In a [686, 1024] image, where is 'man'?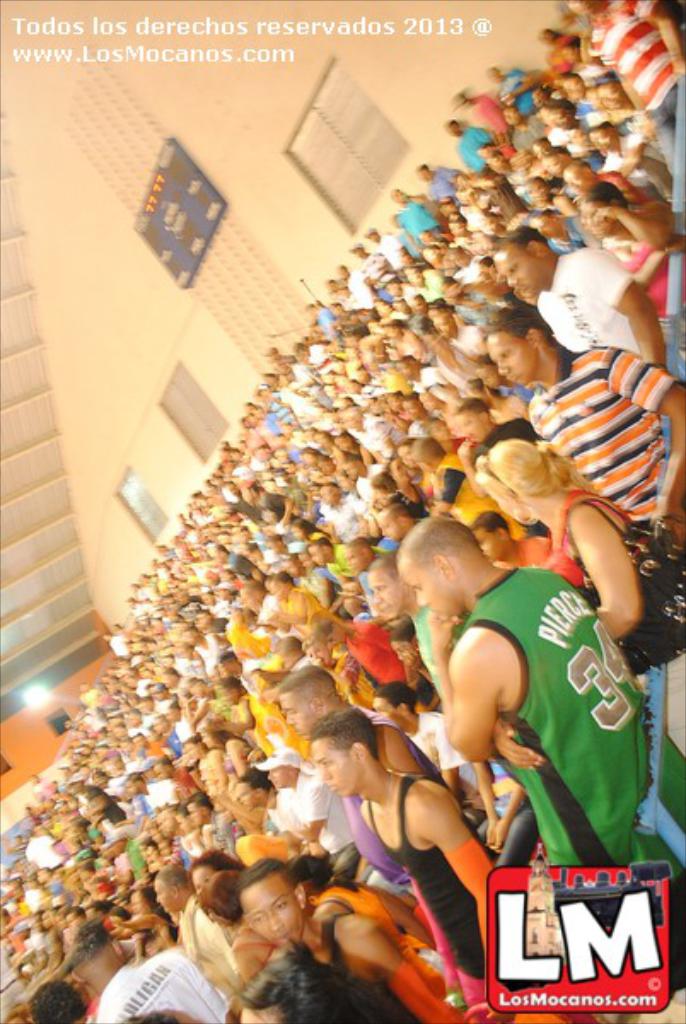
(x1=565, y1=0, x2=684, y2=188).
